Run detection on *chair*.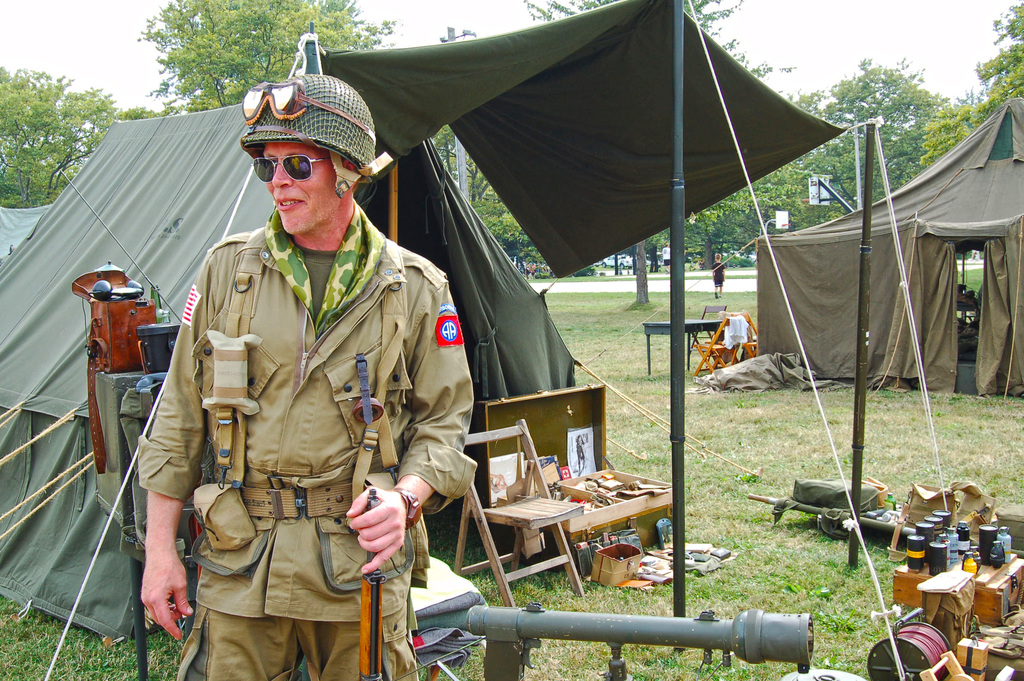
Result: rect(690, 303, 728, 361).
